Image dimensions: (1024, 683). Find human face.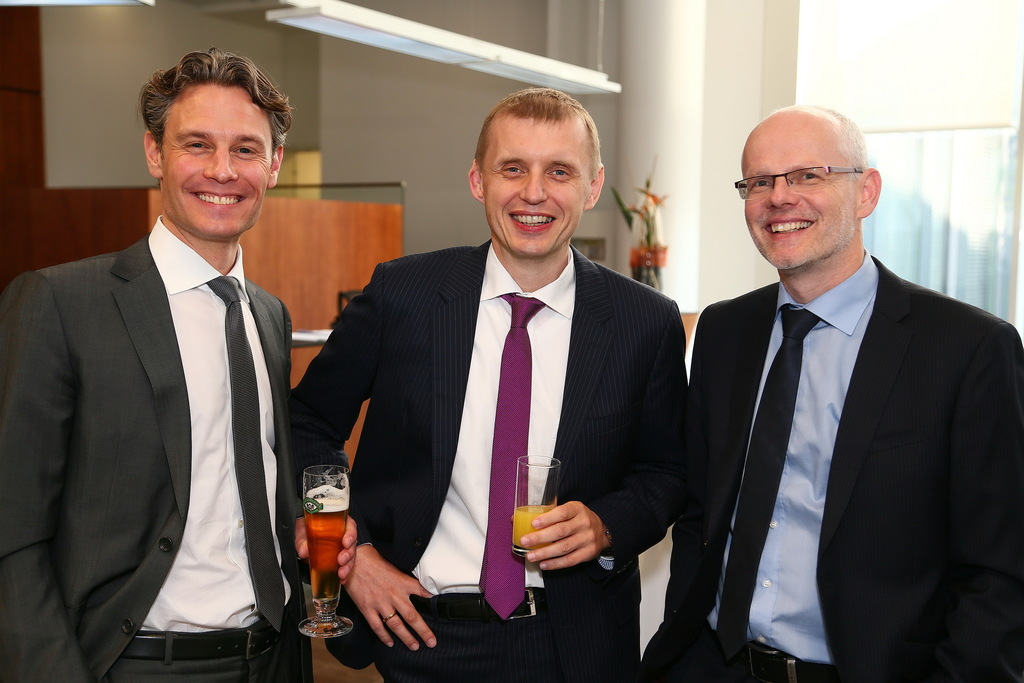
(x1=163, y1=88, x2=275, y2=244).
